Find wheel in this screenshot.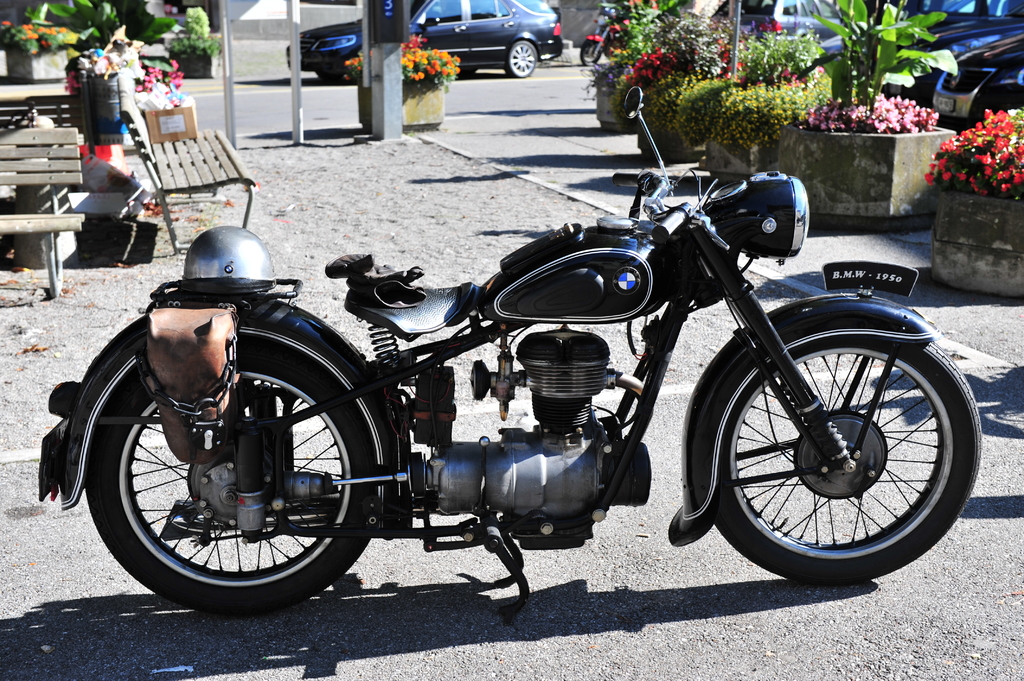
The bounding box for wheel is (x1=83, y1=333, x2=384, y2=611).
